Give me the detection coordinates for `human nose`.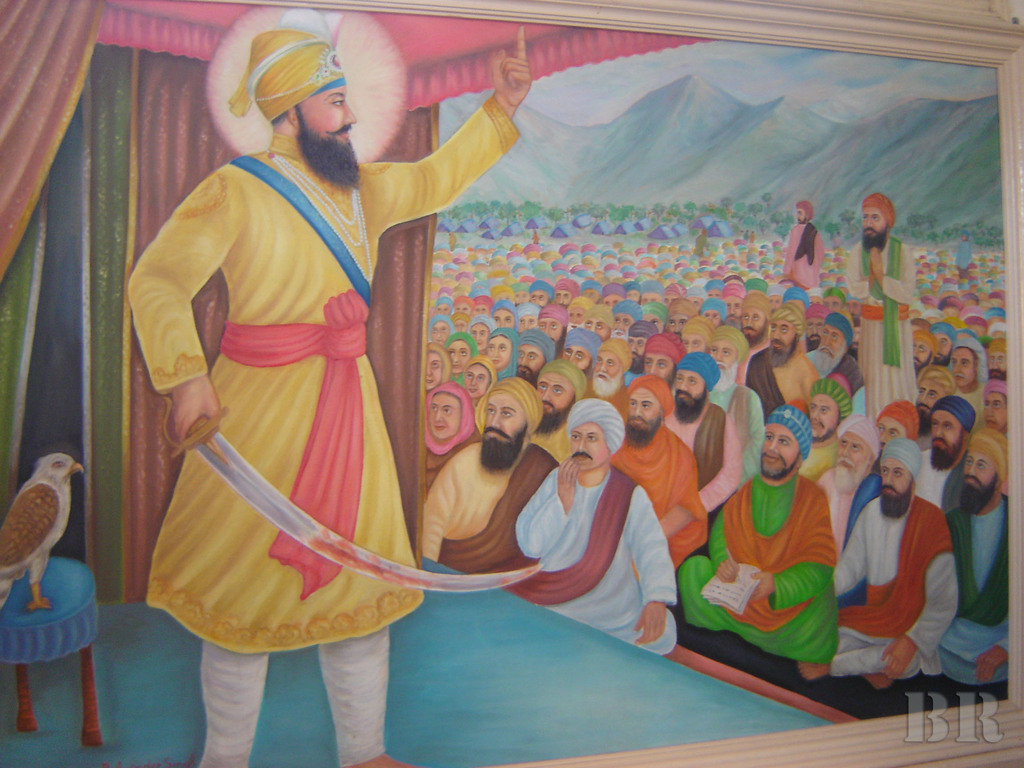
crop(934, 428, 945, 440).
